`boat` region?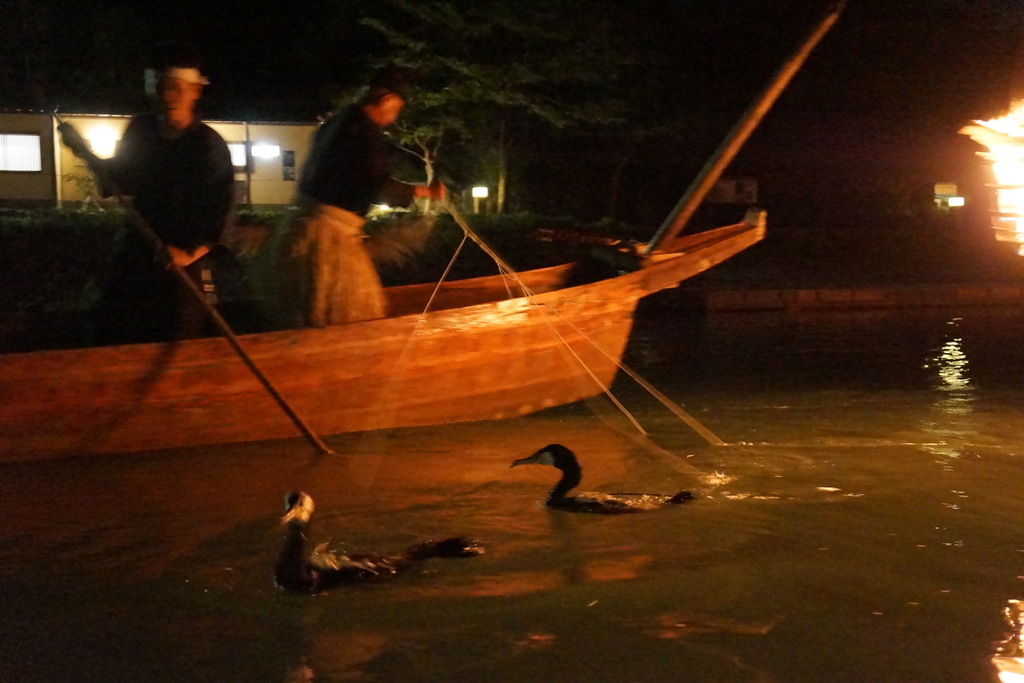
[x1=0, y1=0, x2=845, y2=468]
